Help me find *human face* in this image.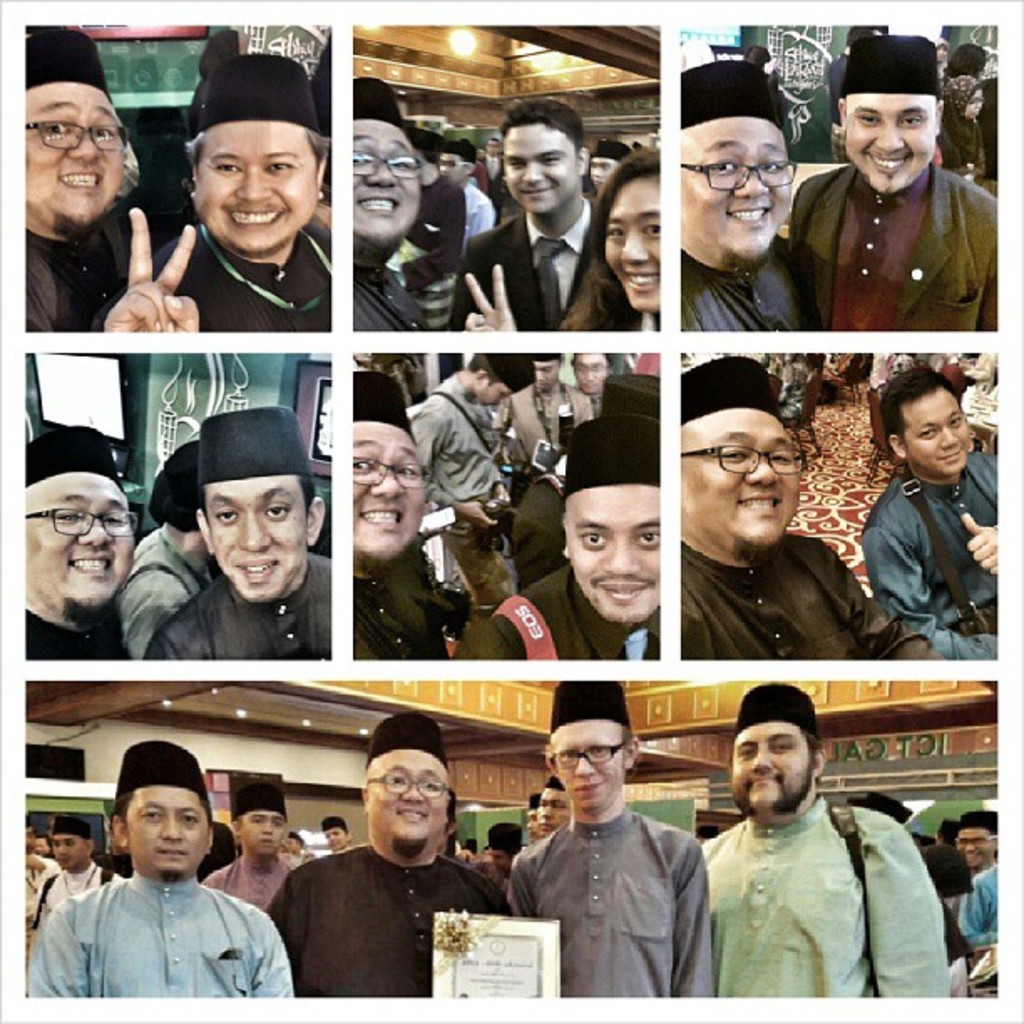
Found it: <region>355, 430, 425, 562</region>.
